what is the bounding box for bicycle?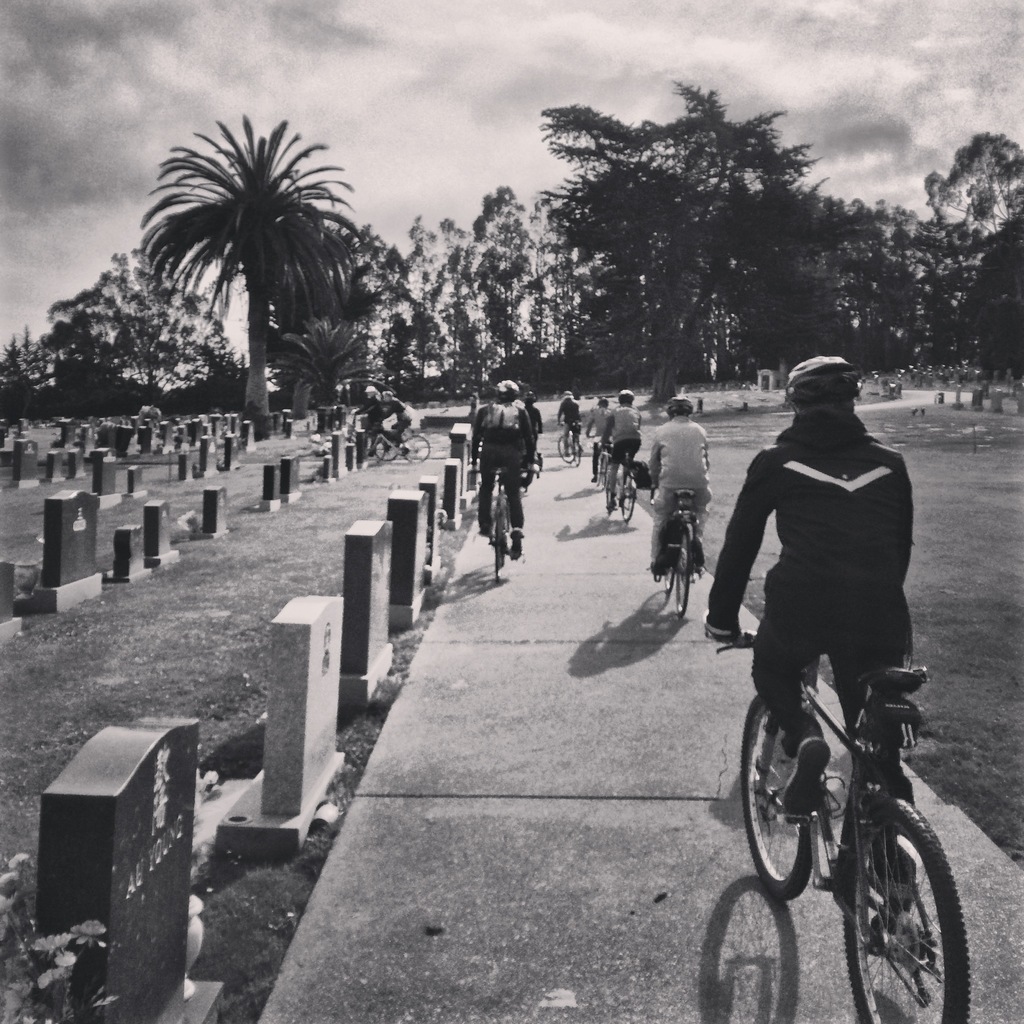
(left=648, top=479, right=701, bottom=614).
